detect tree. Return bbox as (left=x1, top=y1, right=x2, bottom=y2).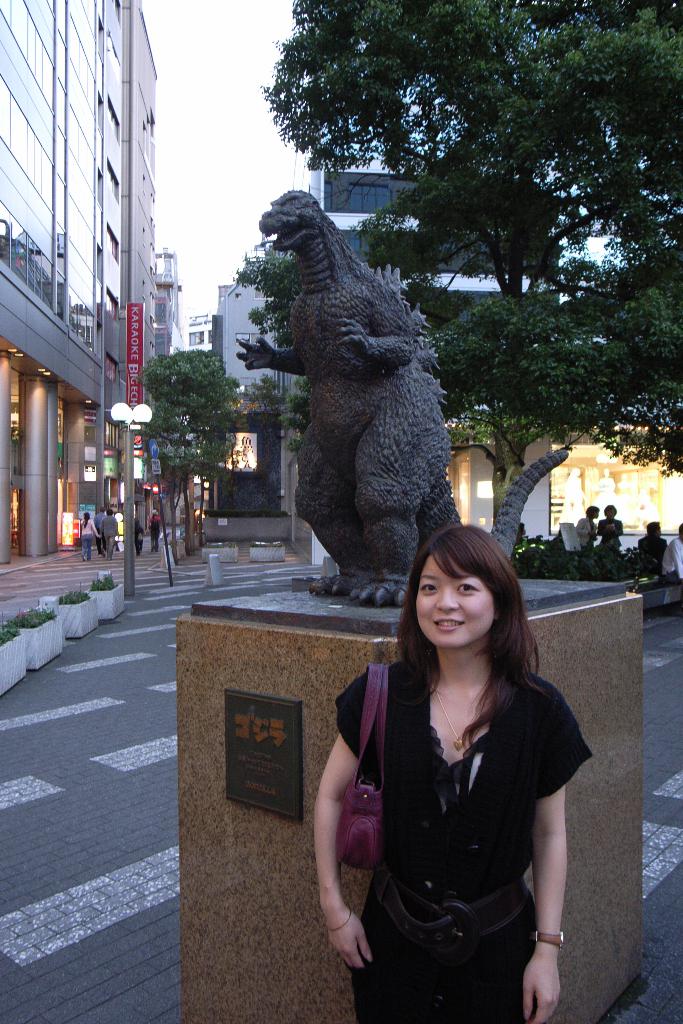
(left=261, top=0, right=682, bottom=557).
